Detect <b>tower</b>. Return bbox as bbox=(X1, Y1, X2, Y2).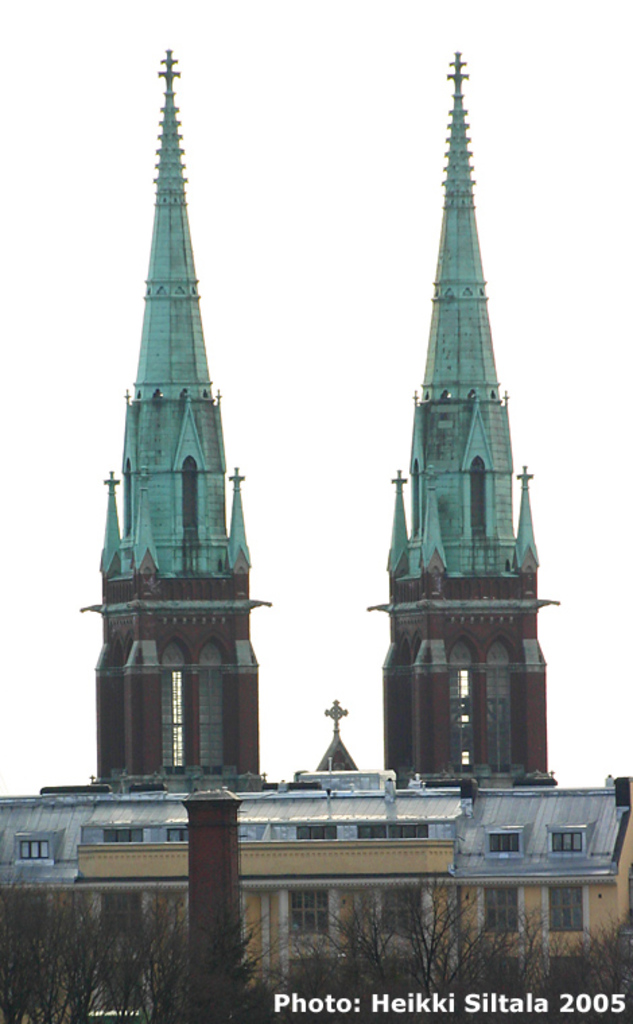
bbox=(70, 26, 294, 860).
